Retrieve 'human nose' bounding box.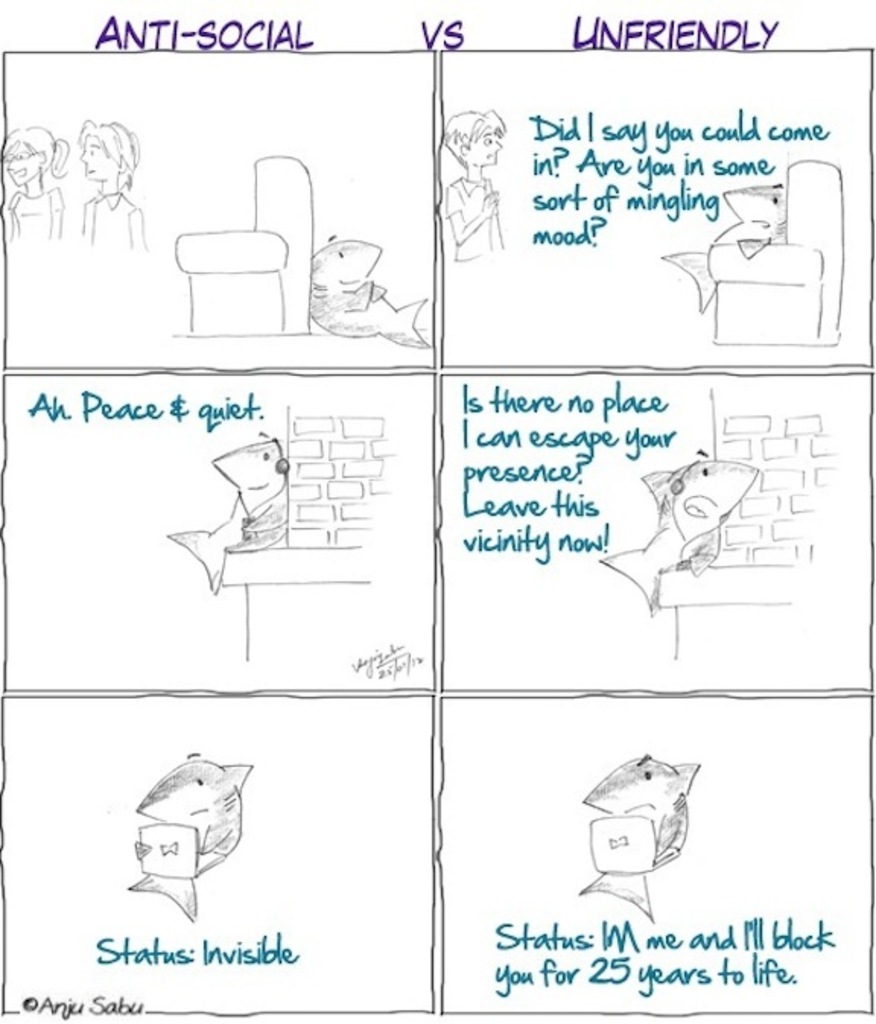
Bounding box: x1=11, y1=155, x2=14, y2=164.
